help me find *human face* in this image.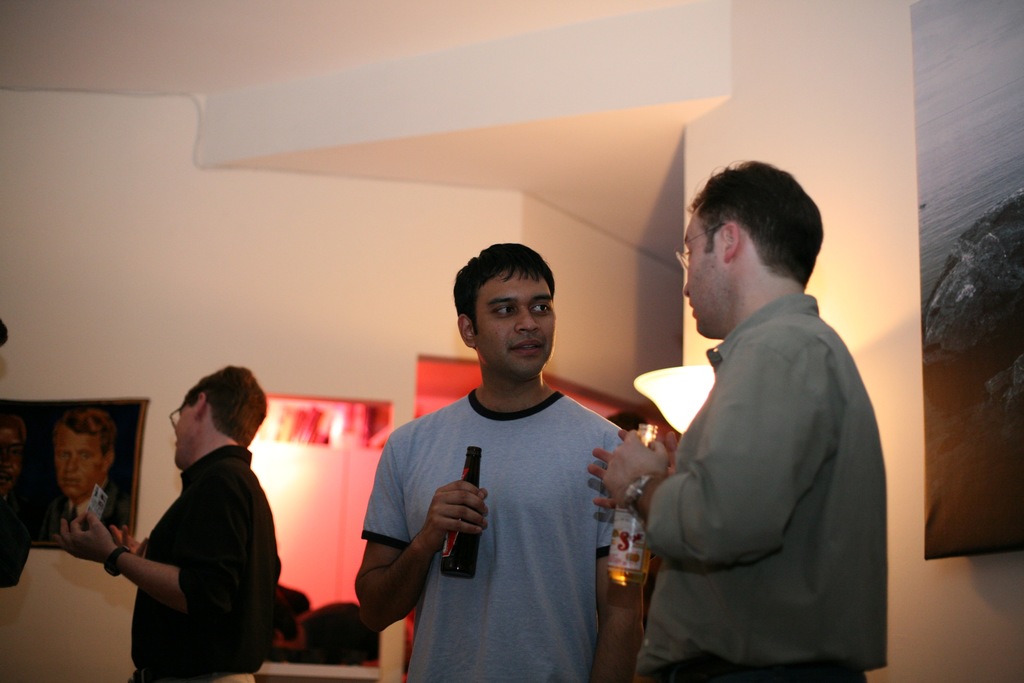
Found it: BBox(477, 267, 558, 374).
